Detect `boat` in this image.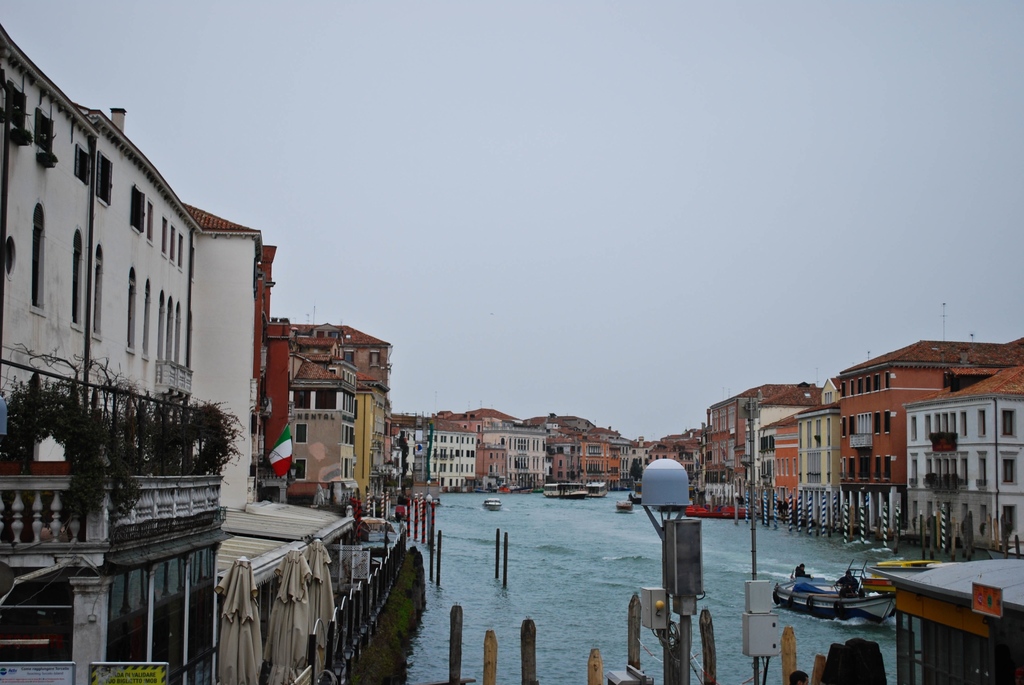
Detection: <bbox>854, 540, 1015, 647</bbox>.
